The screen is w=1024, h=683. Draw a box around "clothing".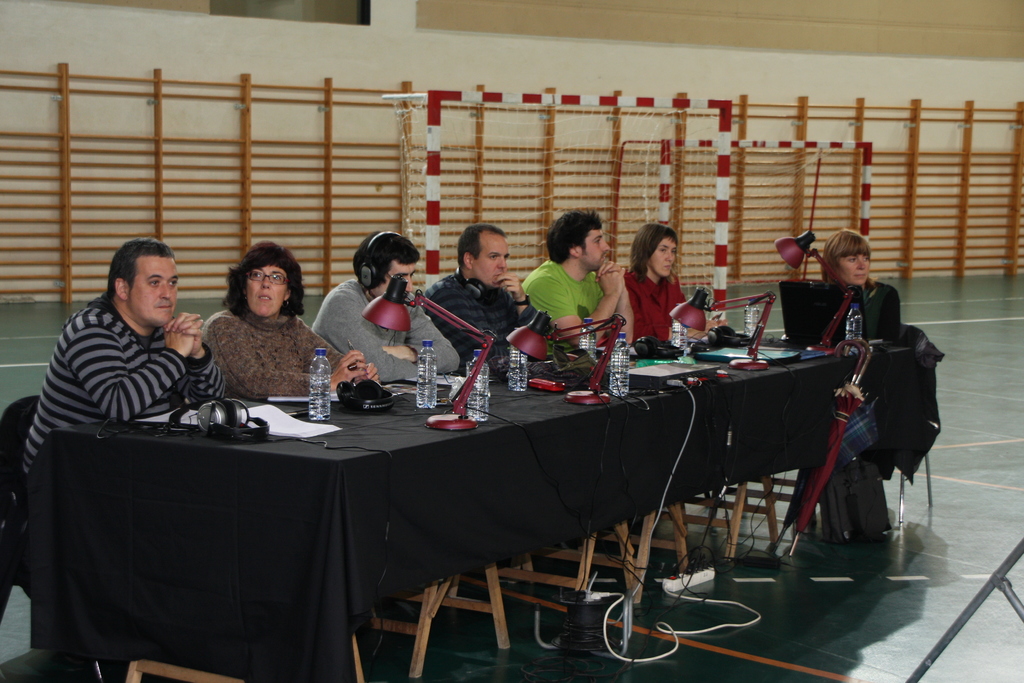
box=[202, 300, 340, 395].
